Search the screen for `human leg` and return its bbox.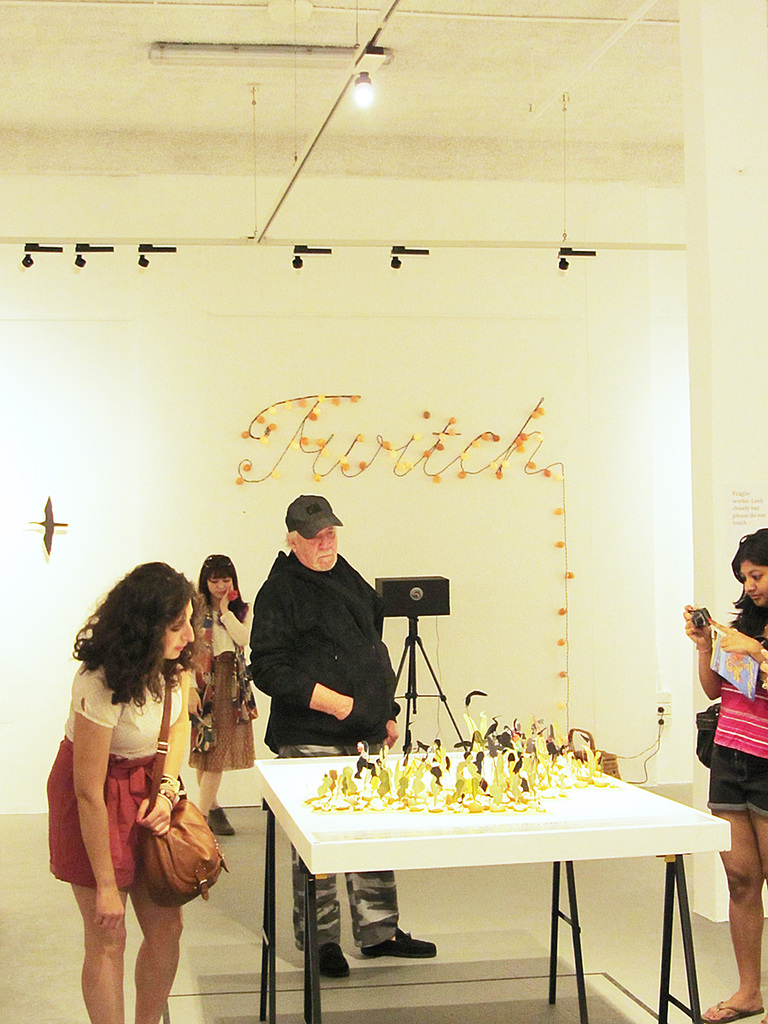
Found: l=709, t=785, r=762, b=1011.
